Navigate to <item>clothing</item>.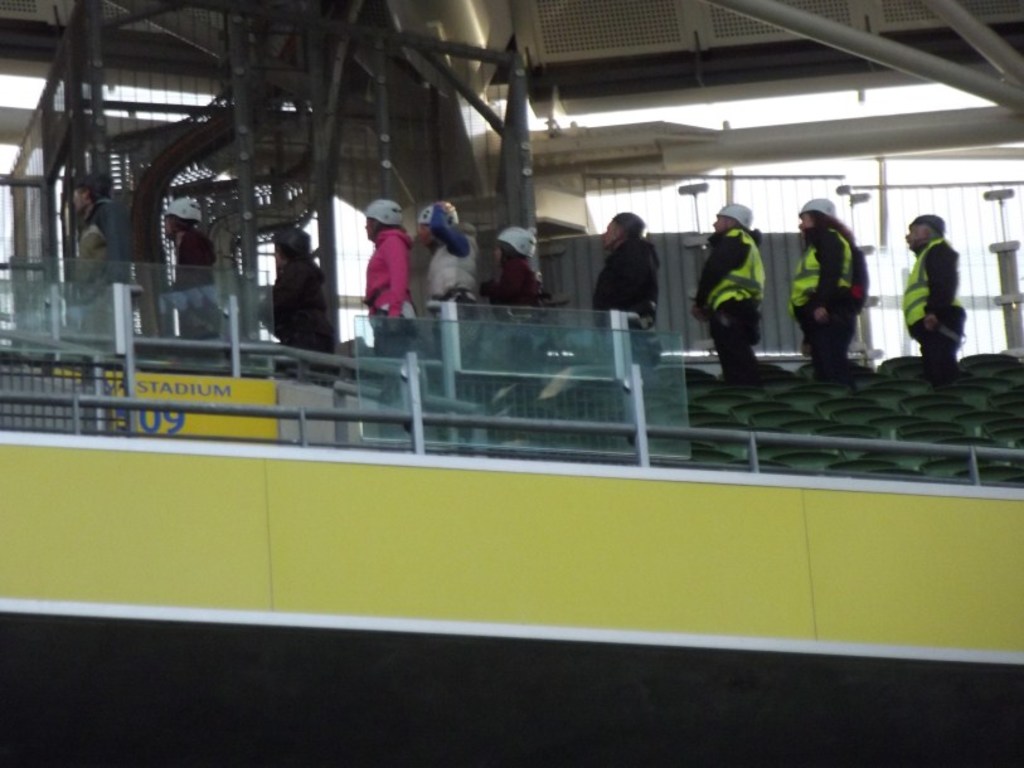
Navigation target: bbox=[174, 224, 219, 368].
